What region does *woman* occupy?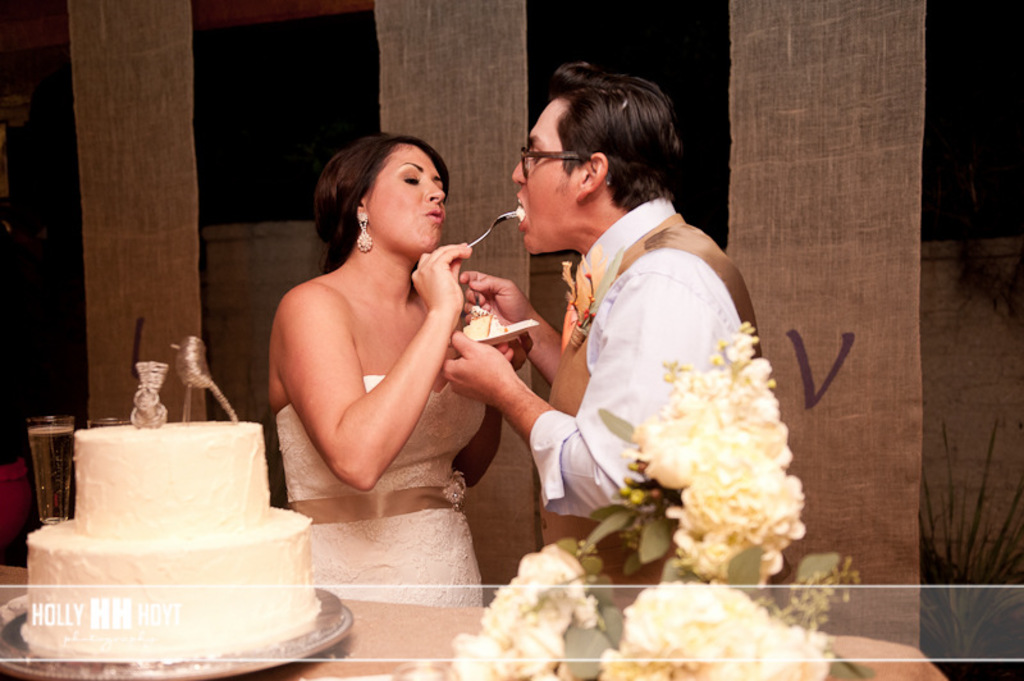
<region>255, 119, 531, 586</region>.
